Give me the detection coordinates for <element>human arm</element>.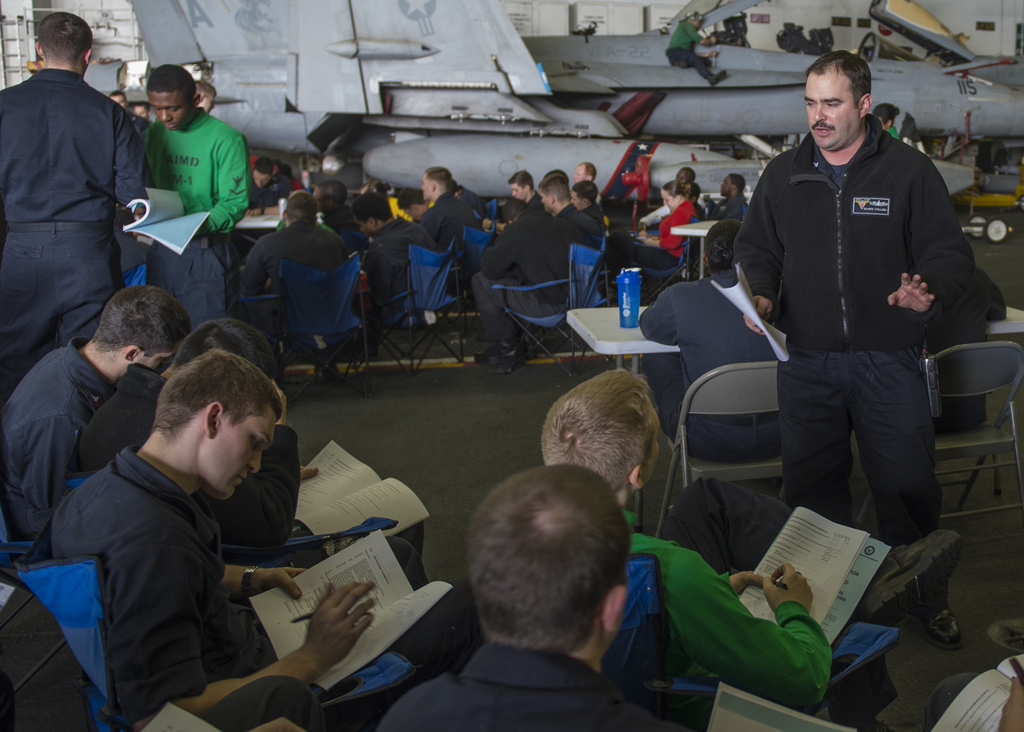
[639, 216, 679, 250].
